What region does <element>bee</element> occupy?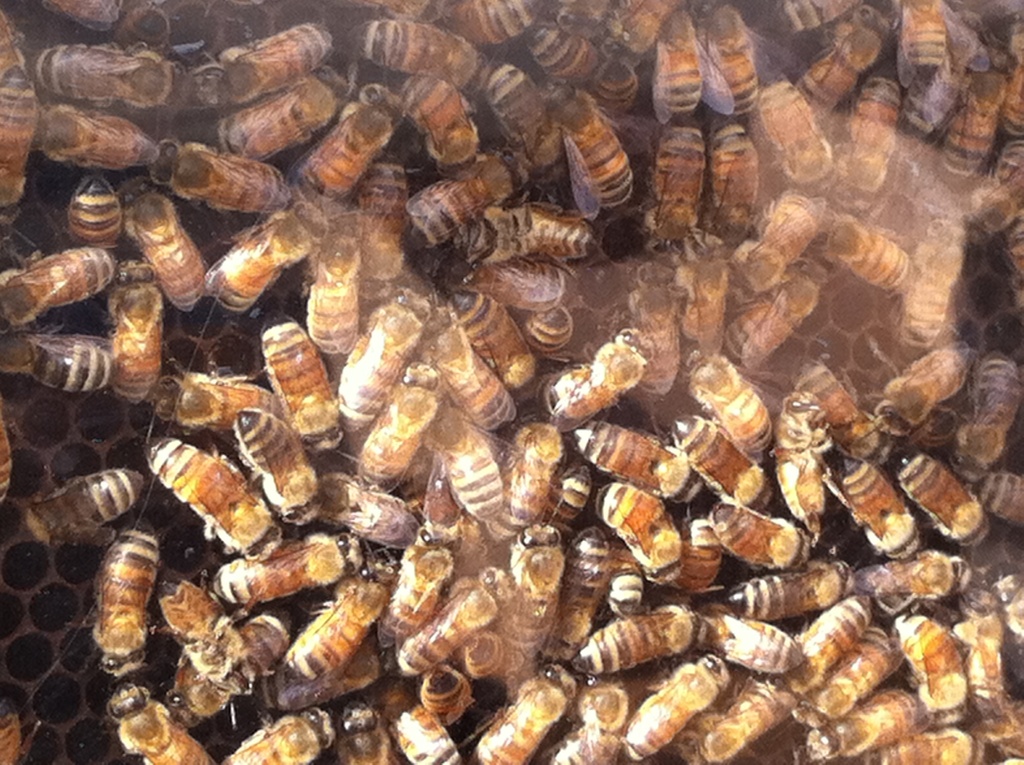
[891, 454, 982, 555].
